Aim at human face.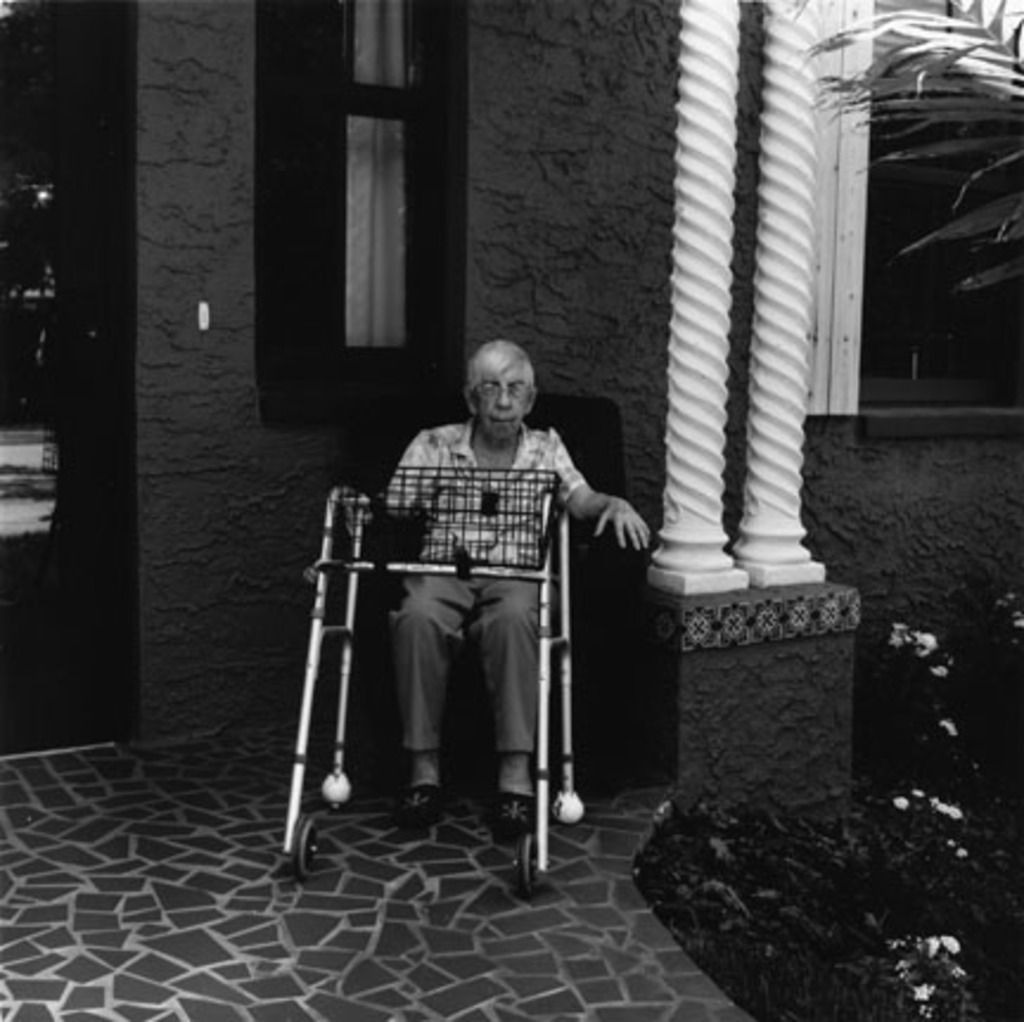
Aimed at crop(467, 370, 538, 443).
